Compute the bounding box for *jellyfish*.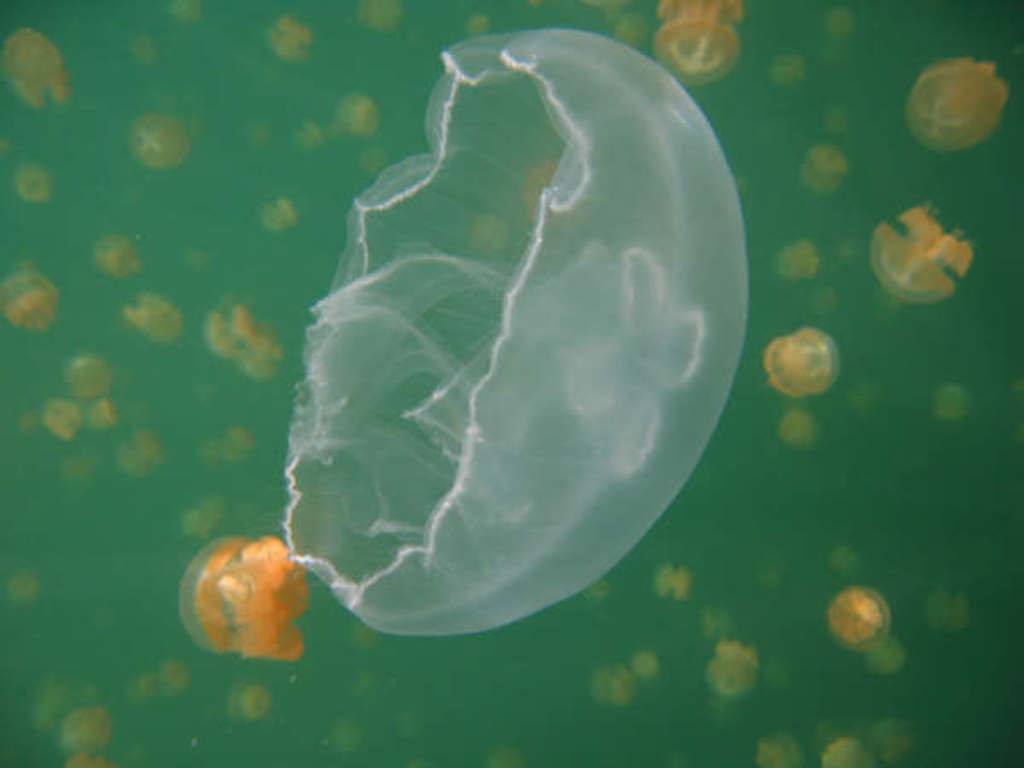
265,22,751,635.
